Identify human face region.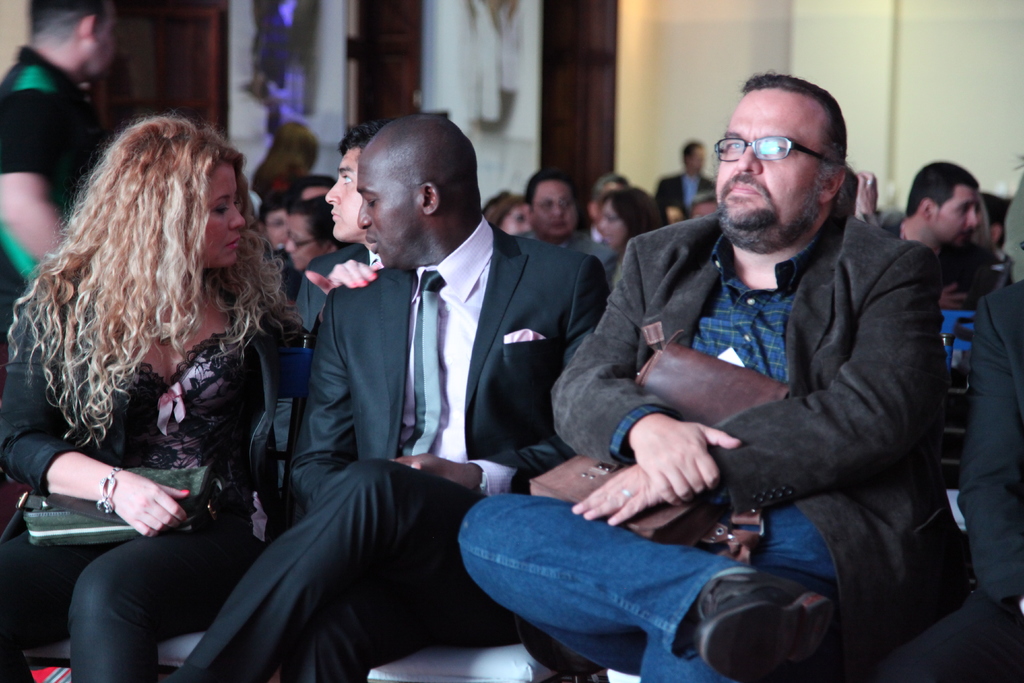
Region: bbox(715, 85, 833, 245).
